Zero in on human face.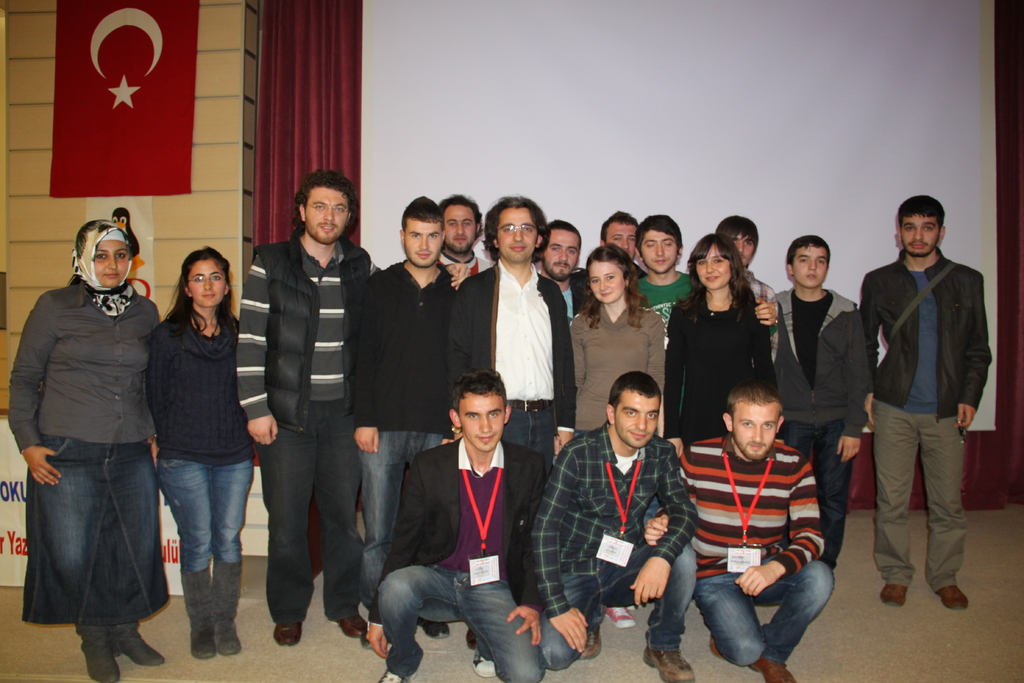
Zeroed in: (444, 203, 476, 252).
